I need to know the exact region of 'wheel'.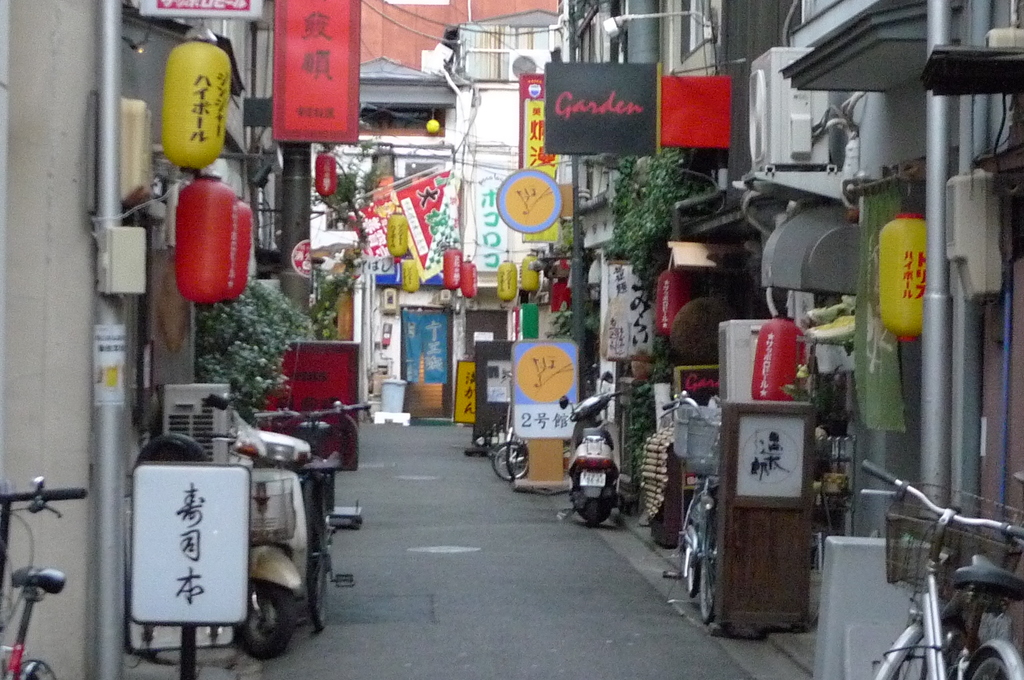
Region: bbox(493, 441, 529, 483).
